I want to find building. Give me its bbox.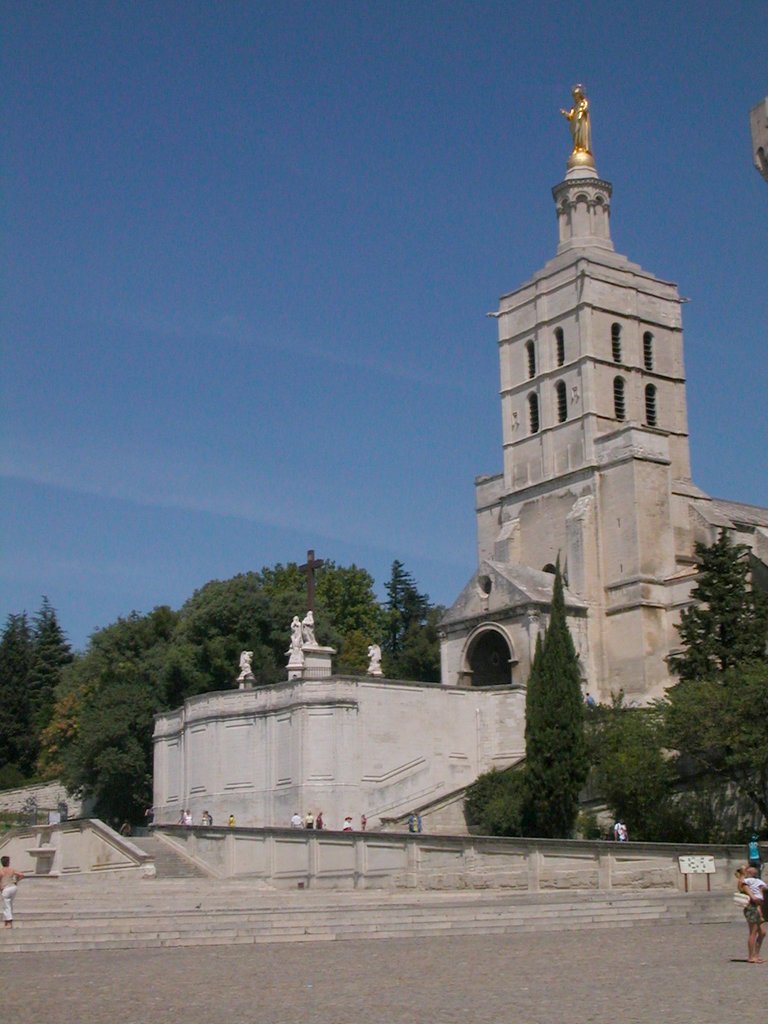
(left=0, top=781, right=142, bottom=886).
